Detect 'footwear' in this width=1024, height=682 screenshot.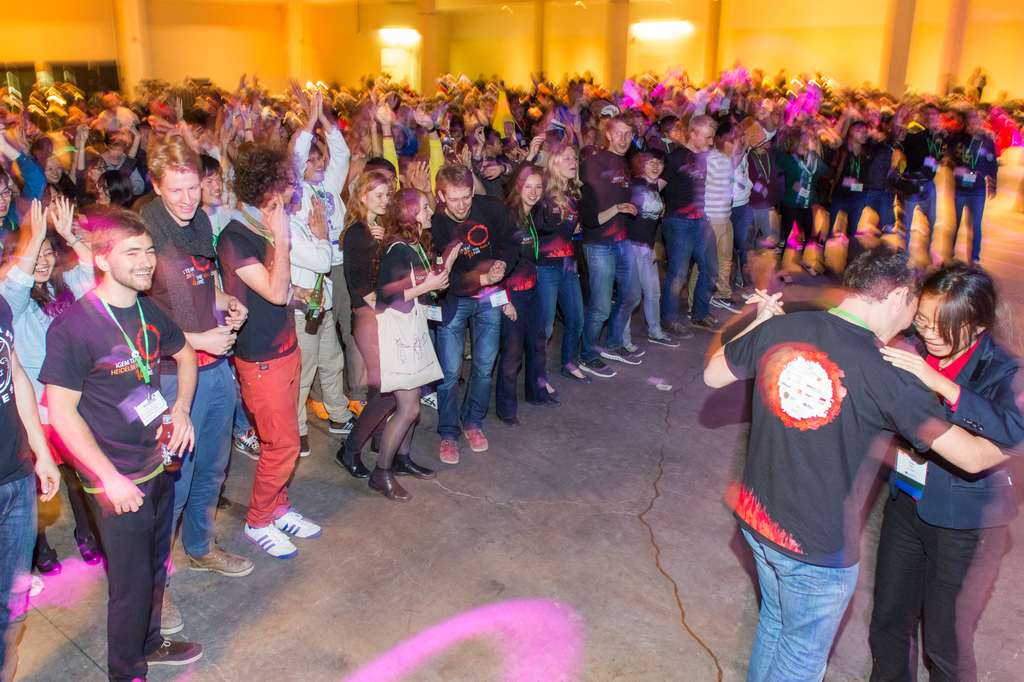
Detection: 562, 370, 588, 386.
